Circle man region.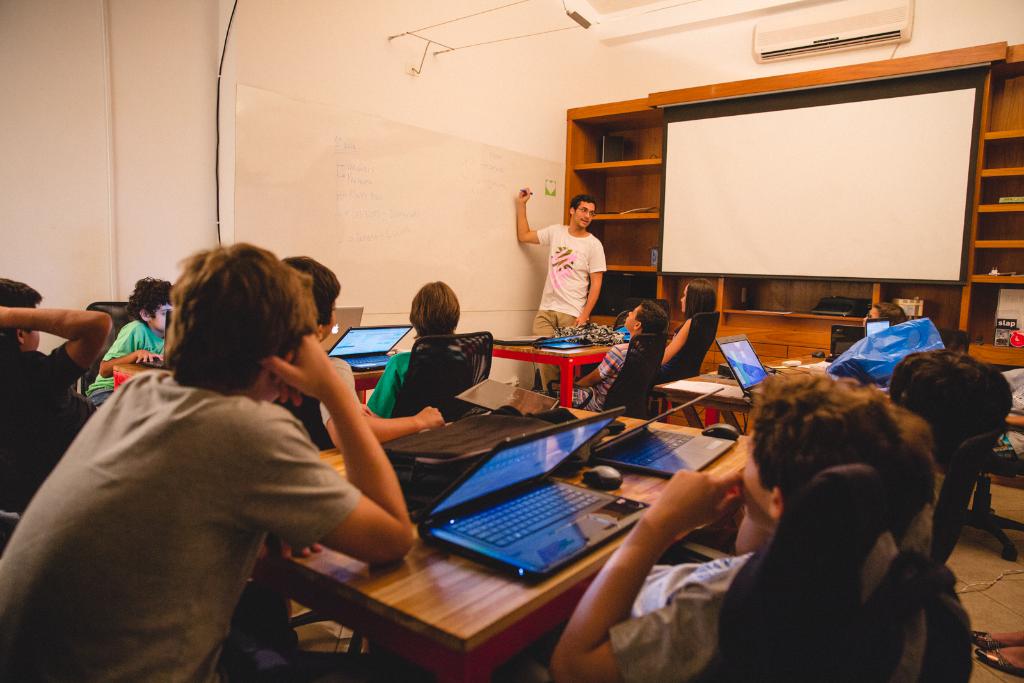
Region: <box>23,250,403,682</box>.
